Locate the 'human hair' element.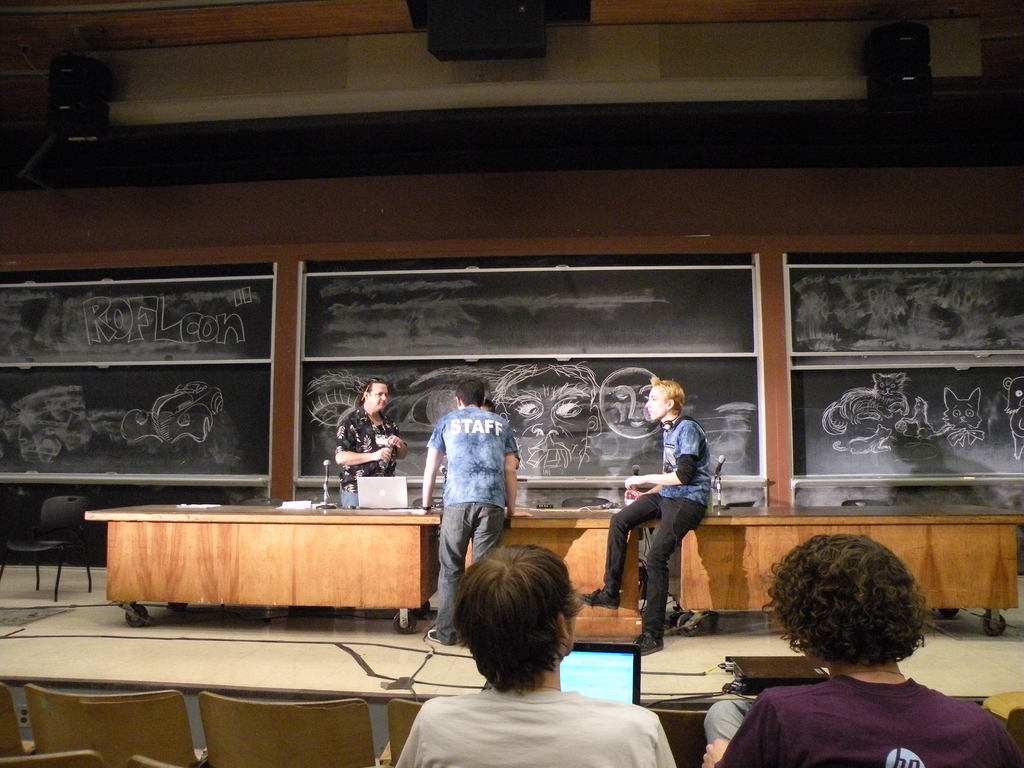
Element bbox: [760, 532, 935, 665].
